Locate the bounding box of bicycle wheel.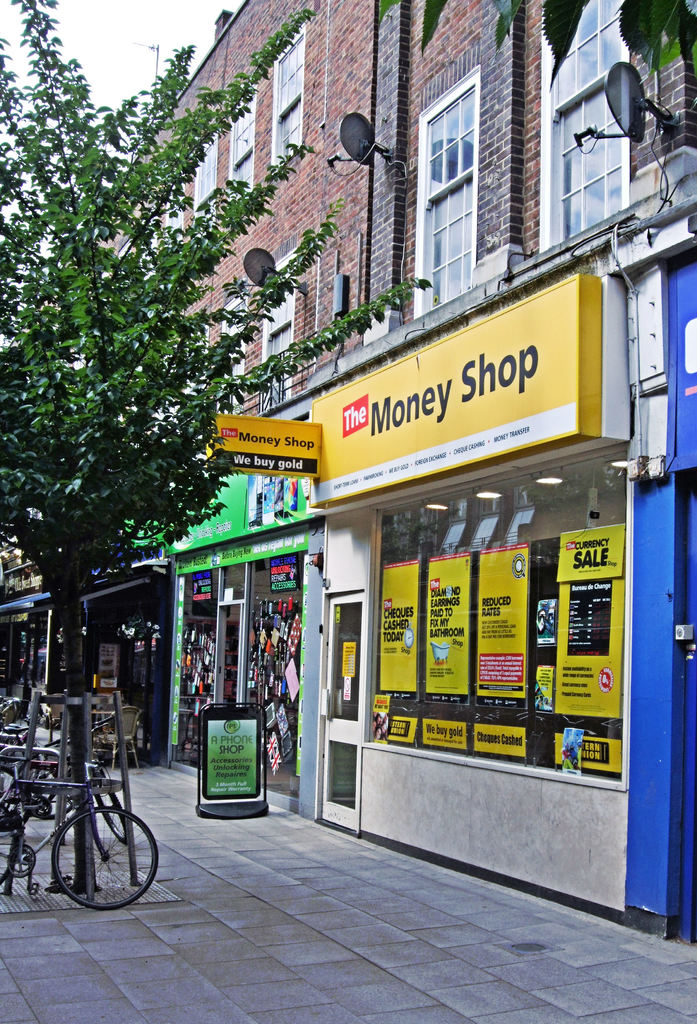
Bounding box: {"x1": 0, "y1": 813, "x2": 13, "y2": 897}.
